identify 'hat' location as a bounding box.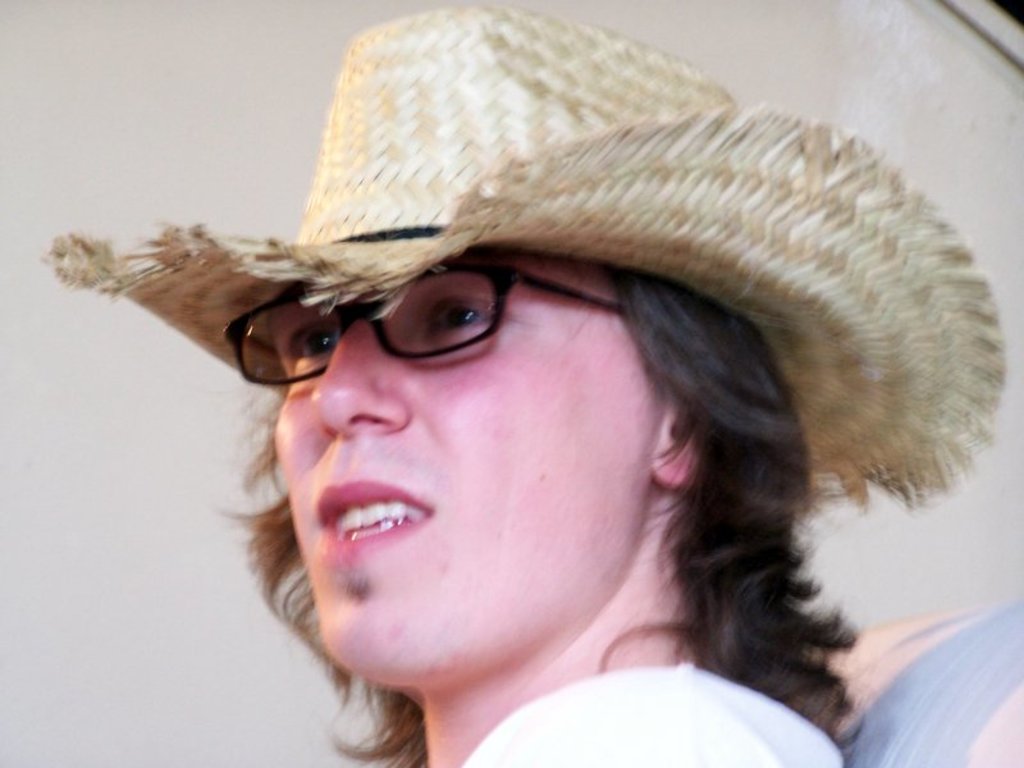
left=49, top=4, right=1006, bottom=516.
